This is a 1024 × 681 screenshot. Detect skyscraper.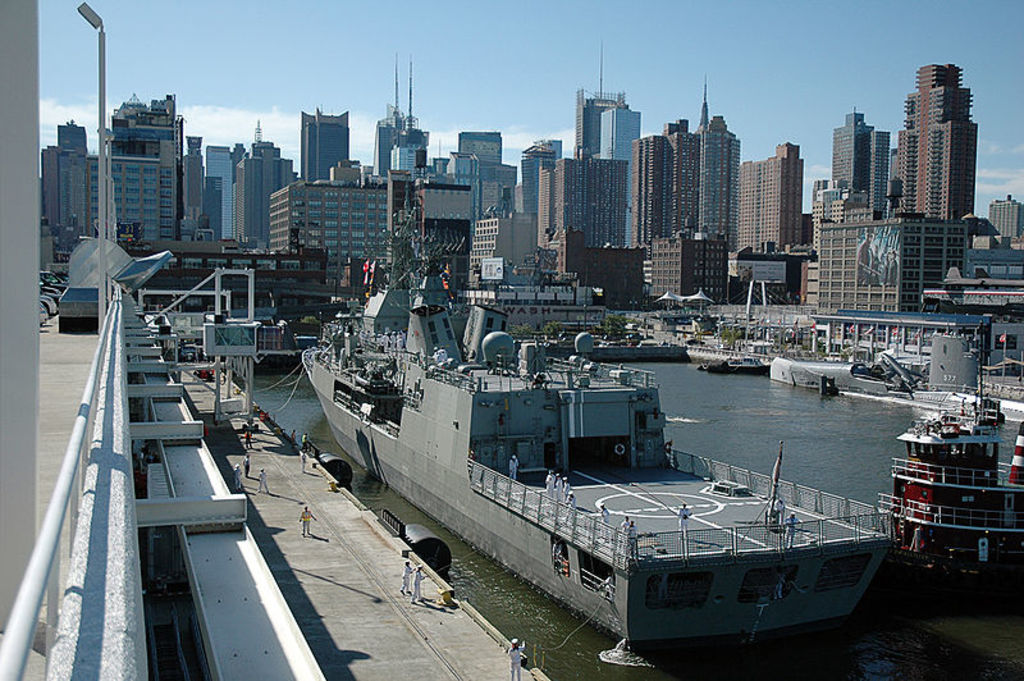
pyautogui.locateOnScreen(832, 106, 870, 200).
